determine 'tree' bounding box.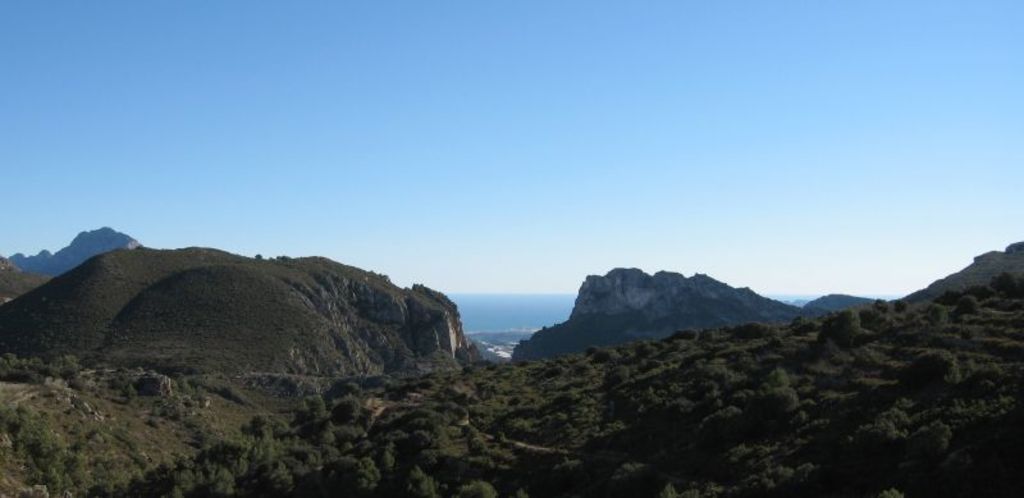
Determined: x1=330 y1=382 x2=364 y2=398.
